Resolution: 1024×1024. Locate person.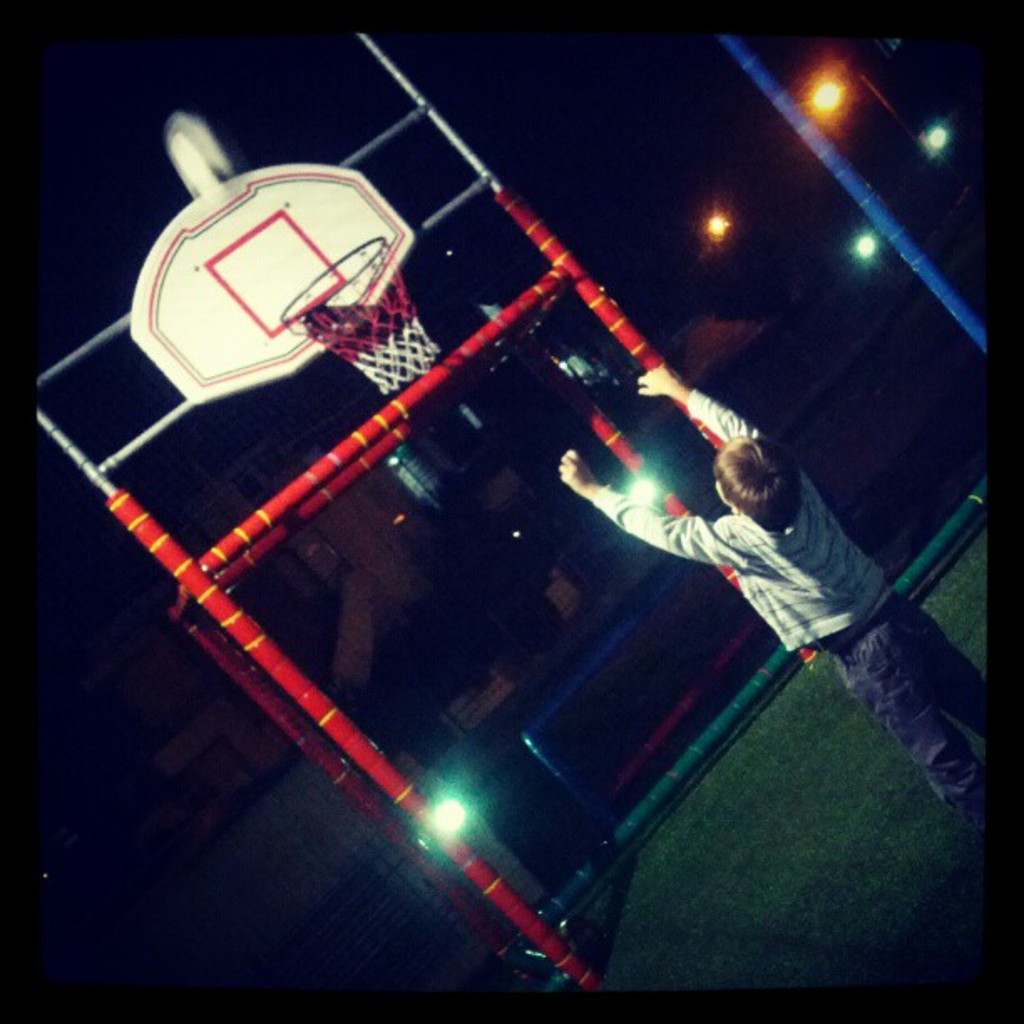
region(556, 365, 994, 843).
